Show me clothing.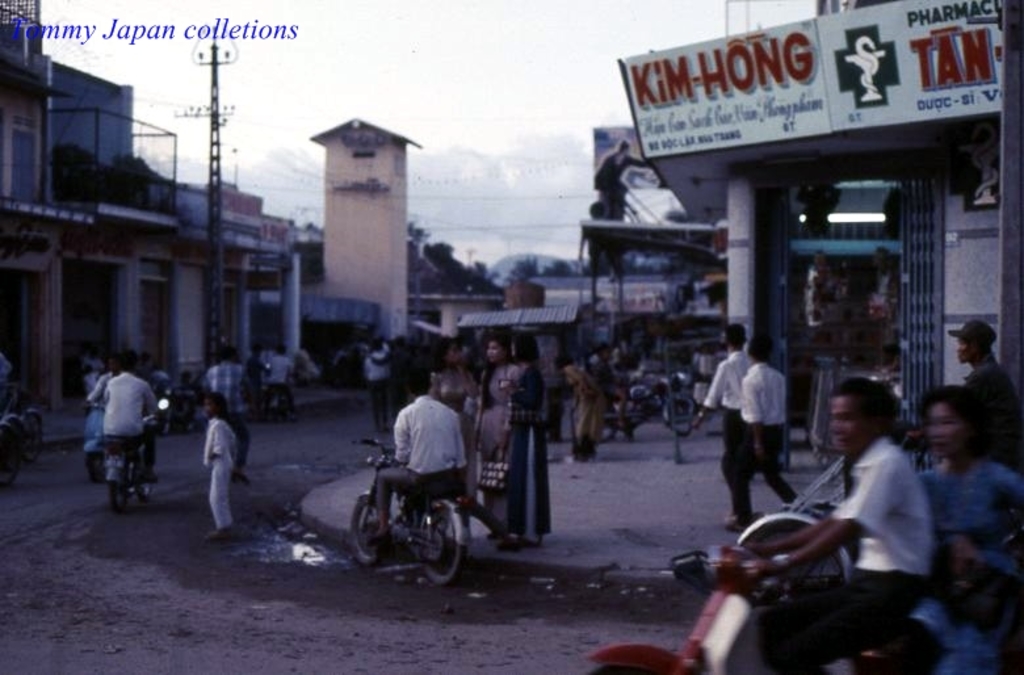
clothing is here: rect(702, 353, 751, 489).
